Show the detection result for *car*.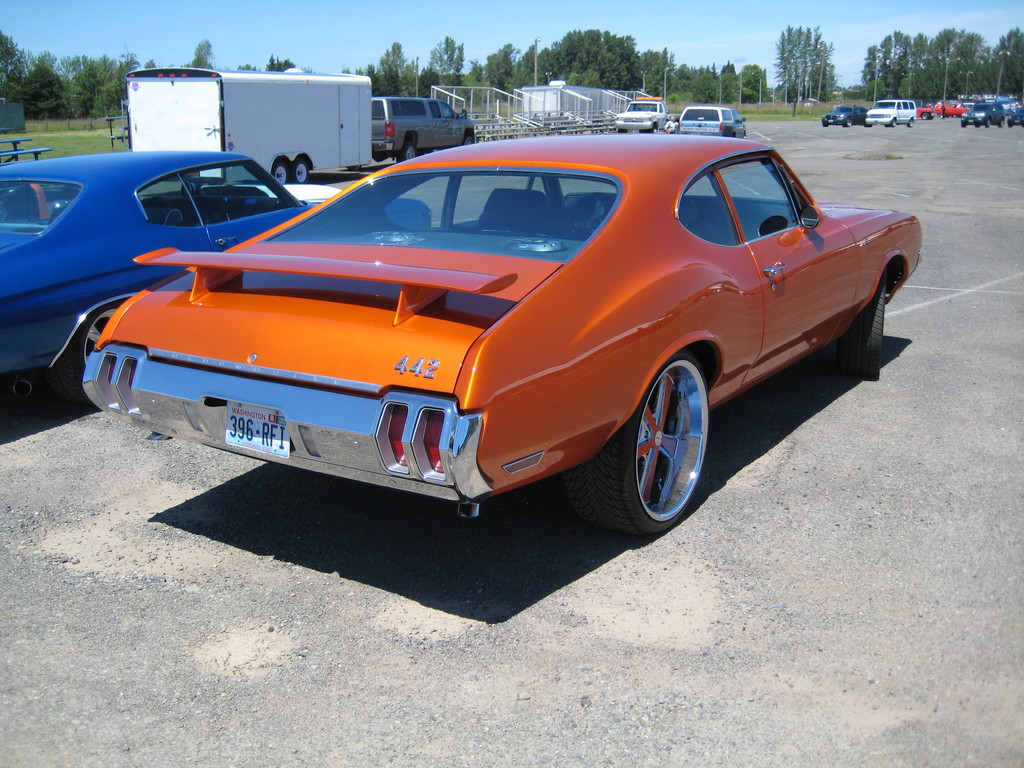
[959, 100, 1009, 125].
